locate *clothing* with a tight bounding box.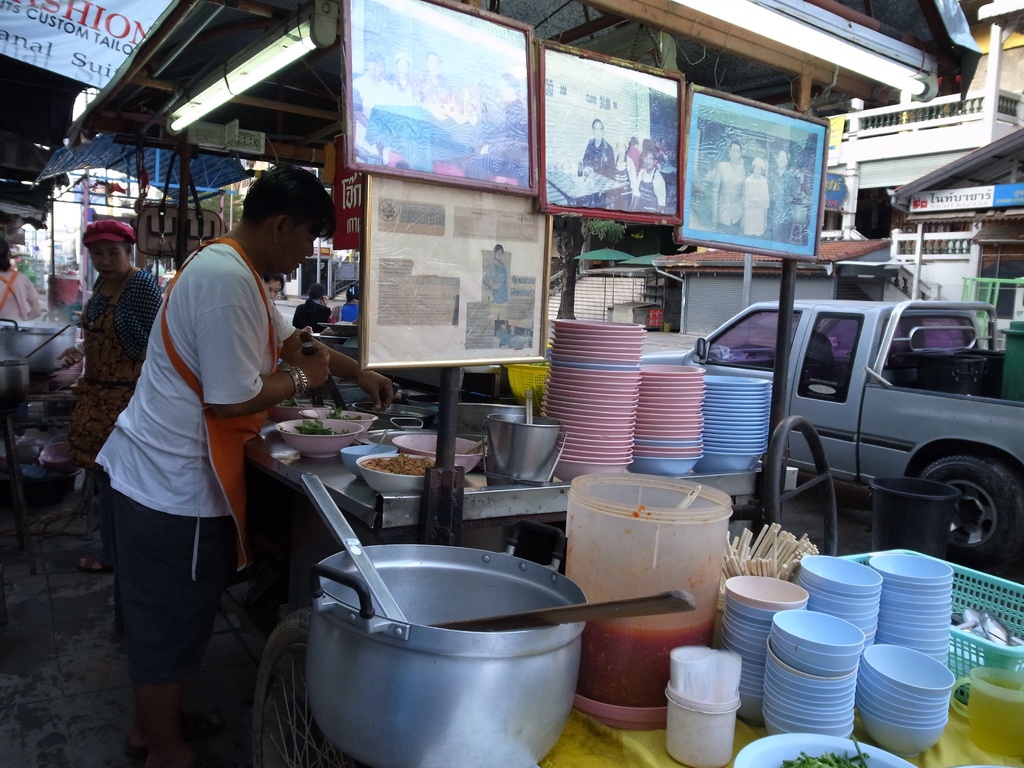
box(582, 138, 614, 184).
